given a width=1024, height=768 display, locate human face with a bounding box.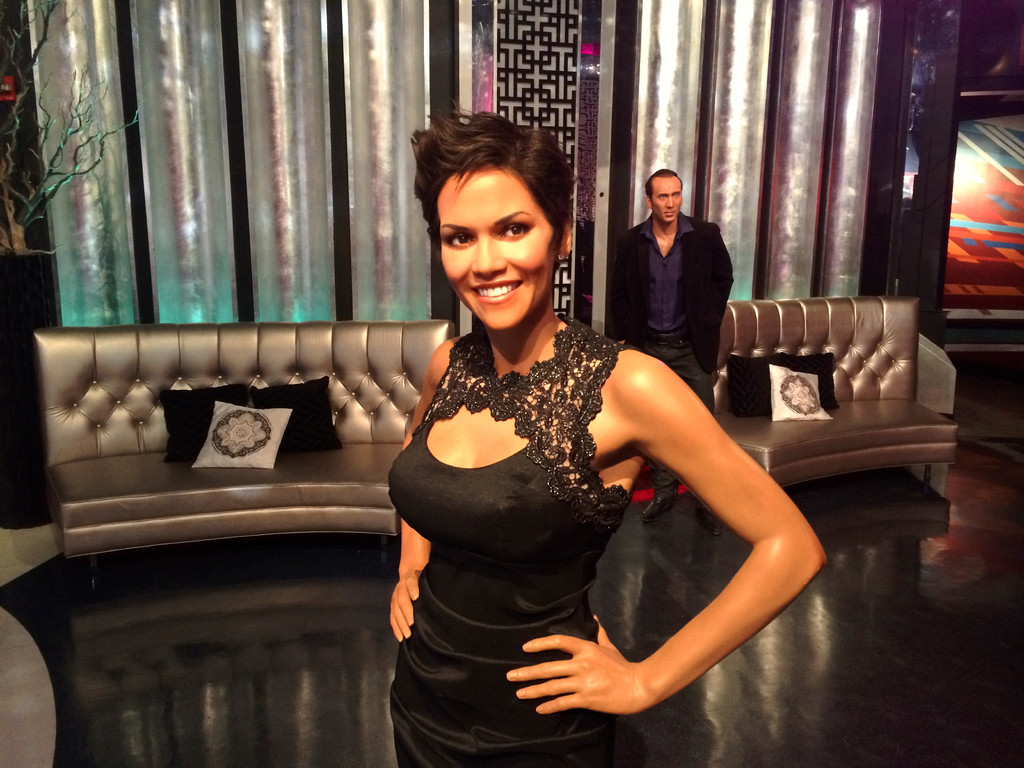
Located: [440,166,556,329].
